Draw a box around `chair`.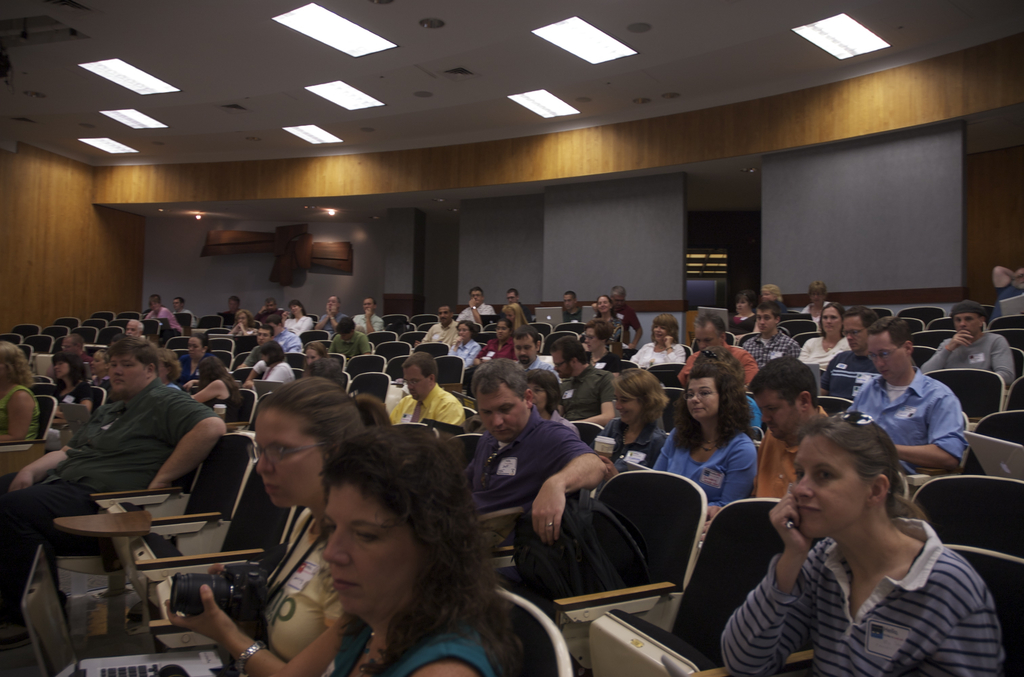
[406, 329, 426, 344].
